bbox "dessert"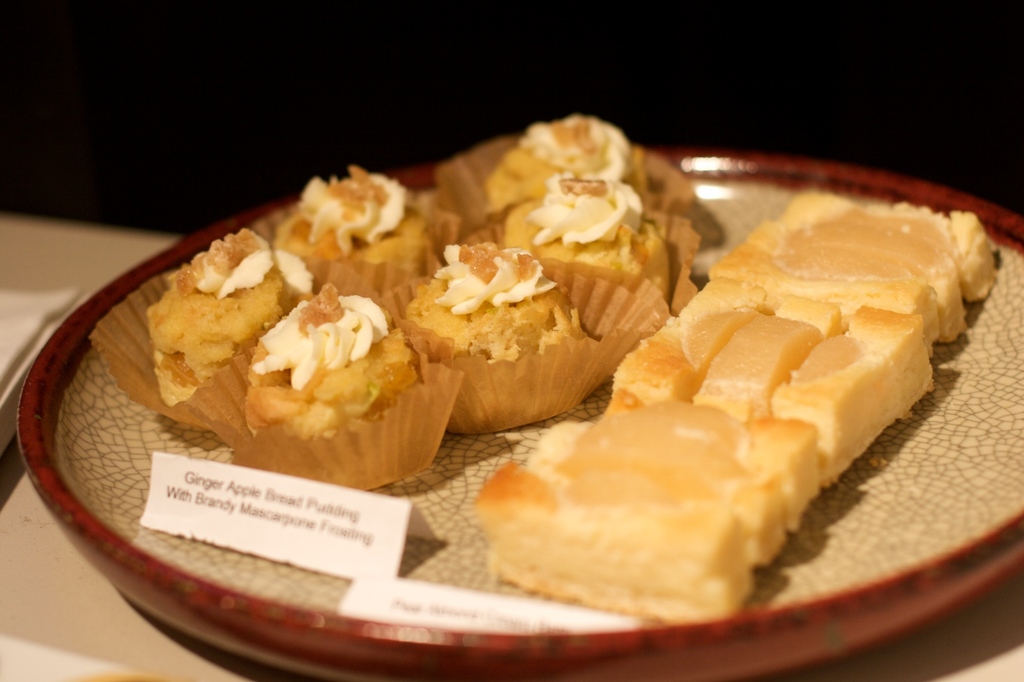
481/111/657/208
